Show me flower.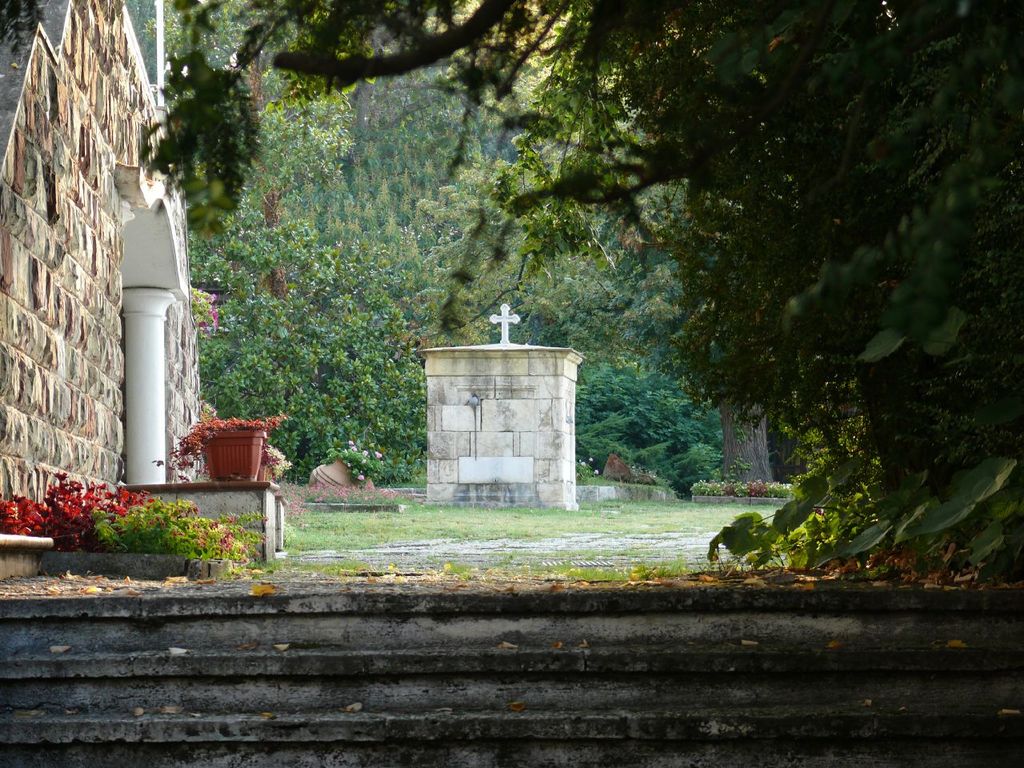
flower is here: rect(593, 470, 598, 474).
